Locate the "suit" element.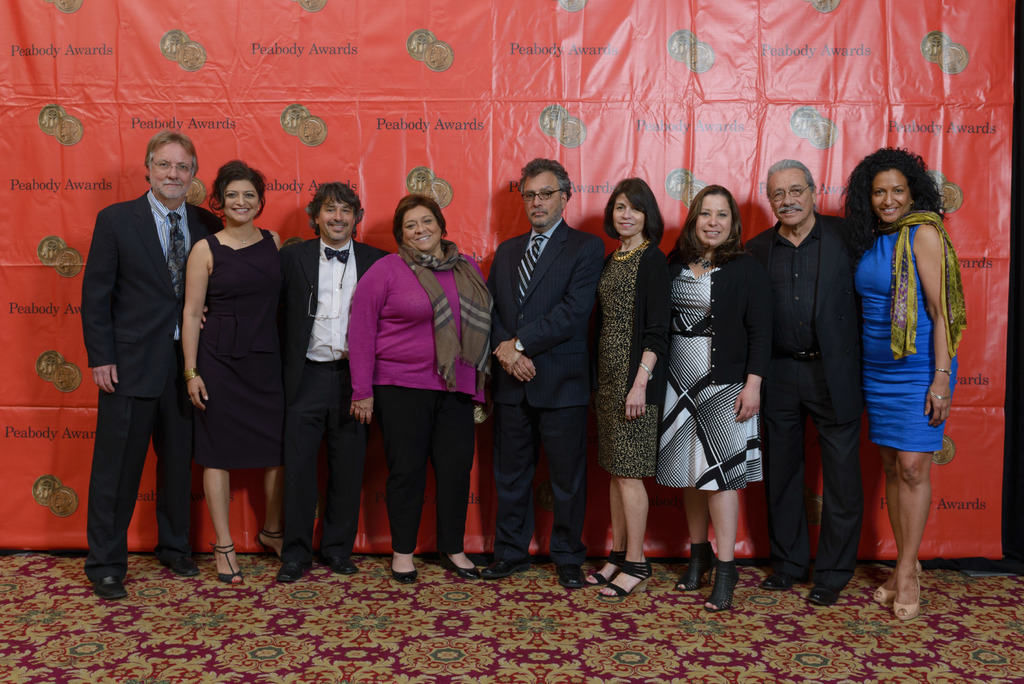
Element bbox: 77,125,203,606.
